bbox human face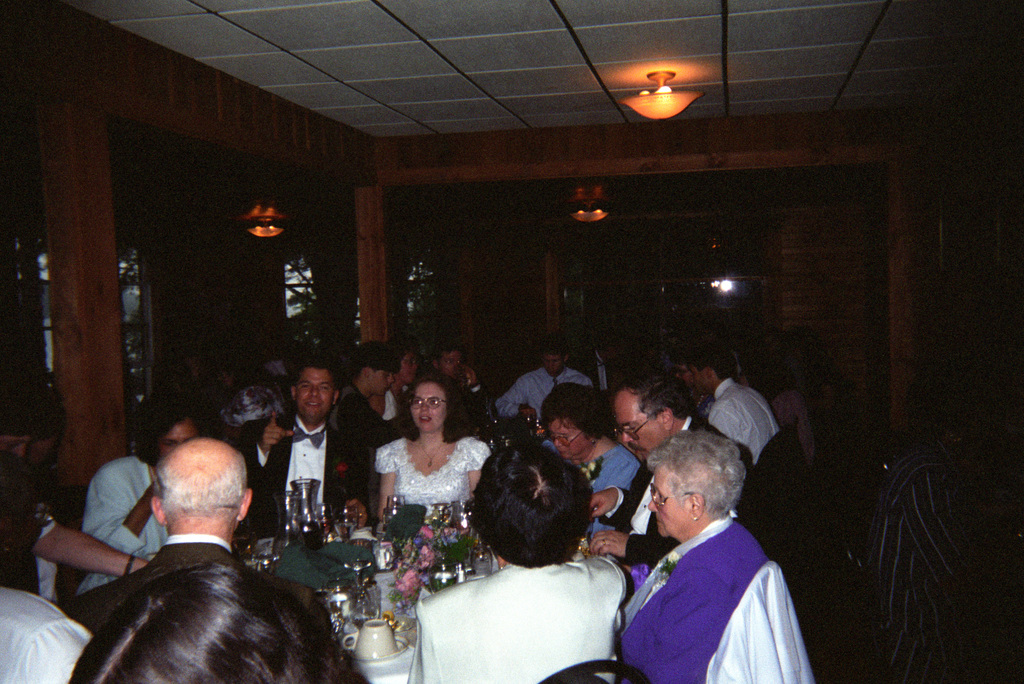
pyautogui.locateOnScreen(292, 369, 335, 422)
